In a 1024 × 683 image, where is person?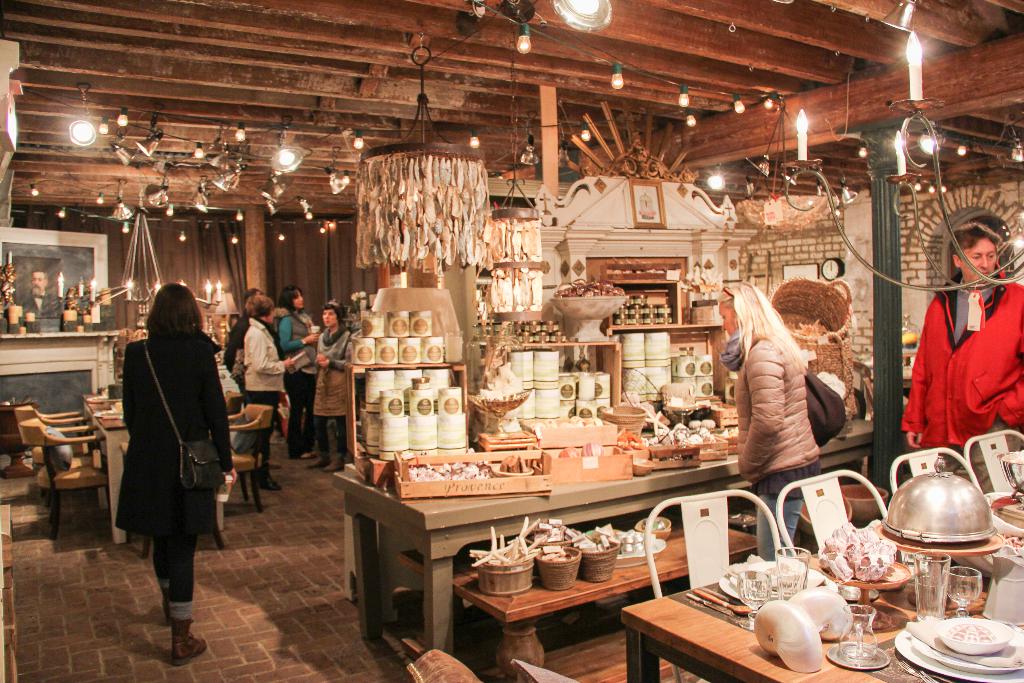
[x1=111, y1=284, x2=231, y2=658].
